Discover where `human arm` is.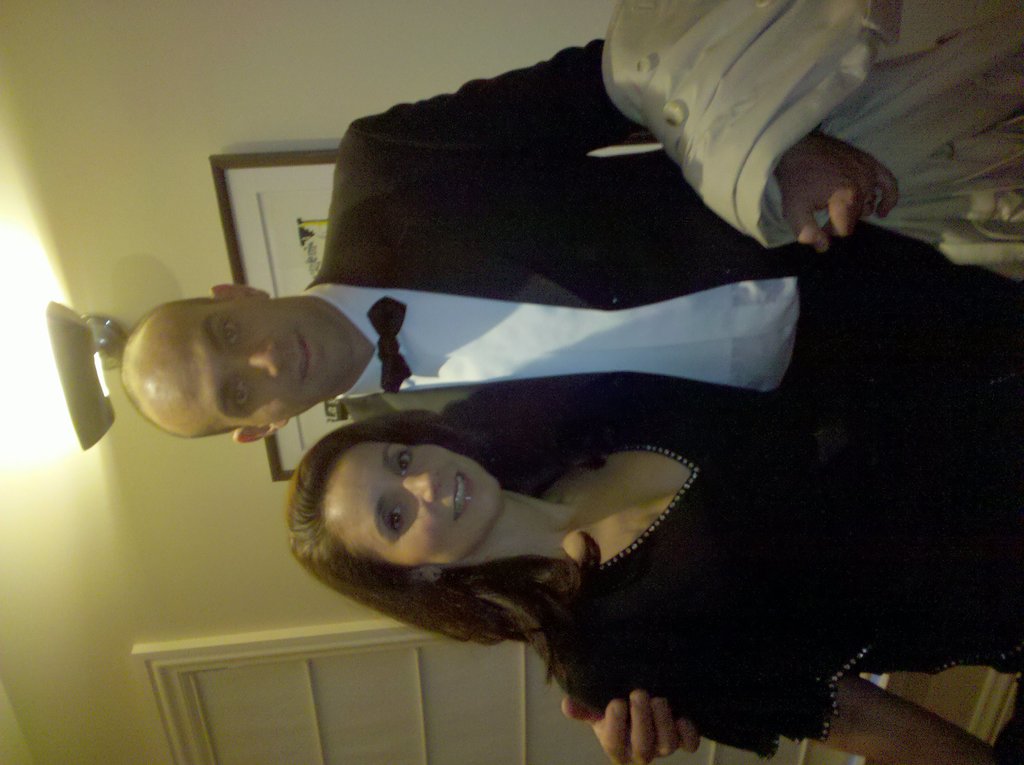
Discovered at select_region(358, 34, 901, 263).
